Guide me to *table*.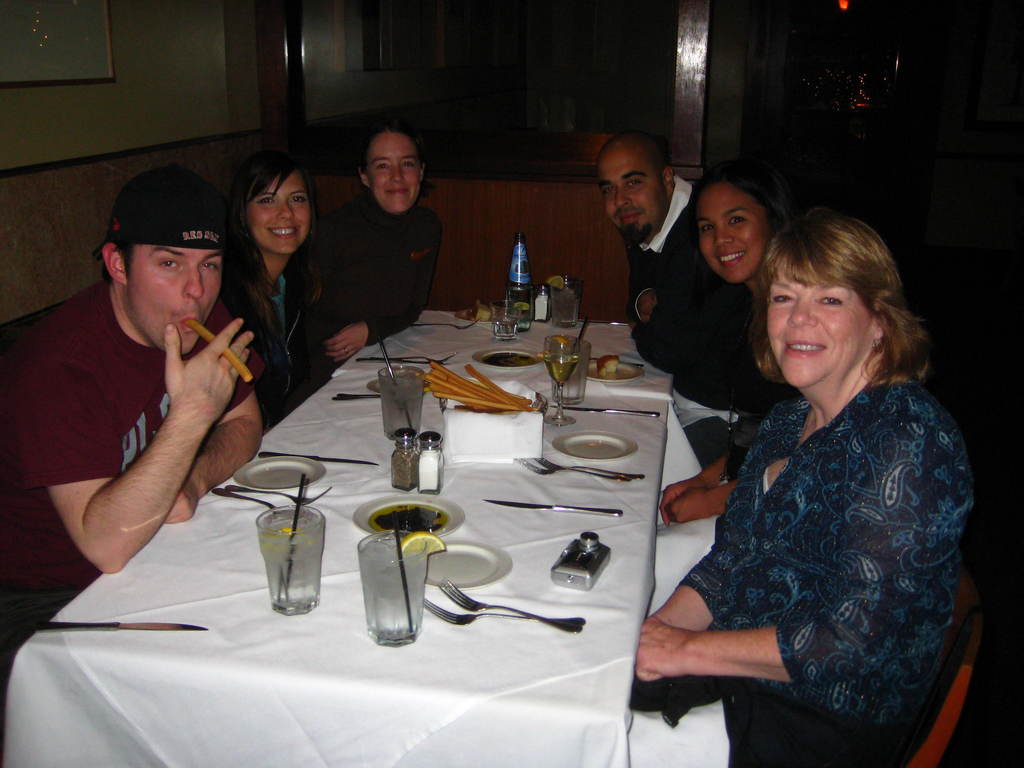
Guidance: left=163, top=316, right=692, bottom=687.
